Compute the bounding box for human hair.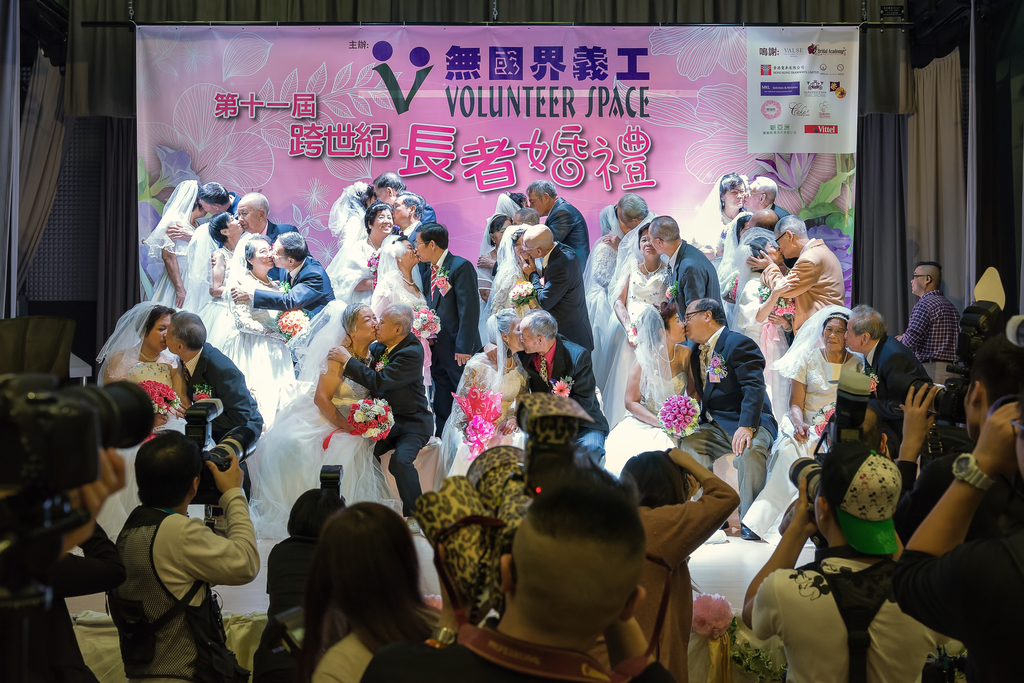
(x1=239, y1=192, x2=270, y2=218).
